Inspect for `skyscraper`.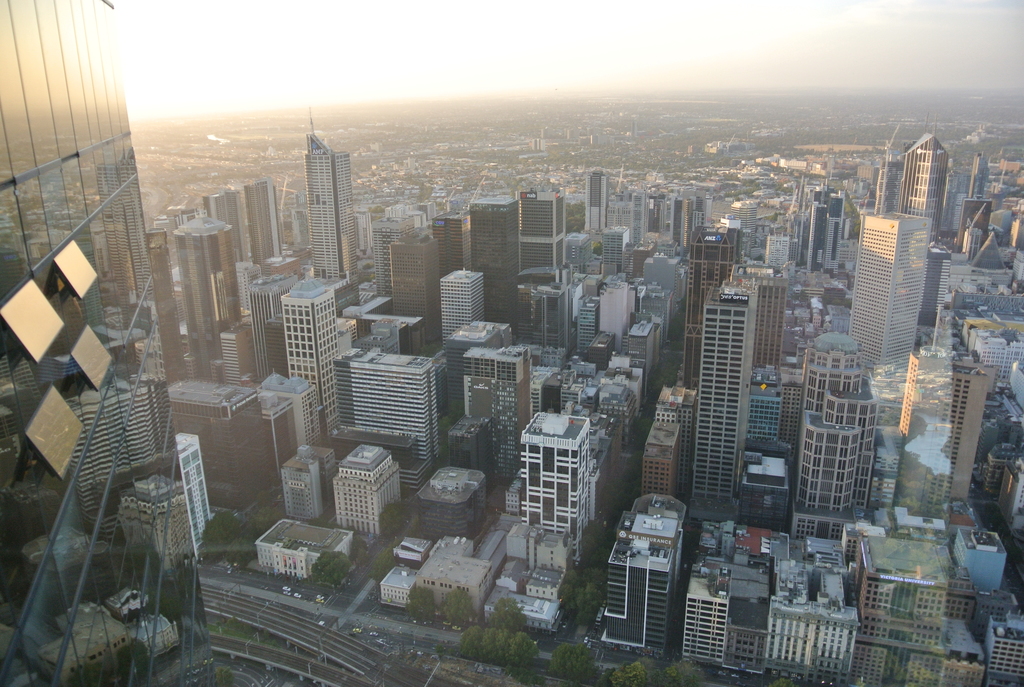
Inspection: (772,588,856,678).
